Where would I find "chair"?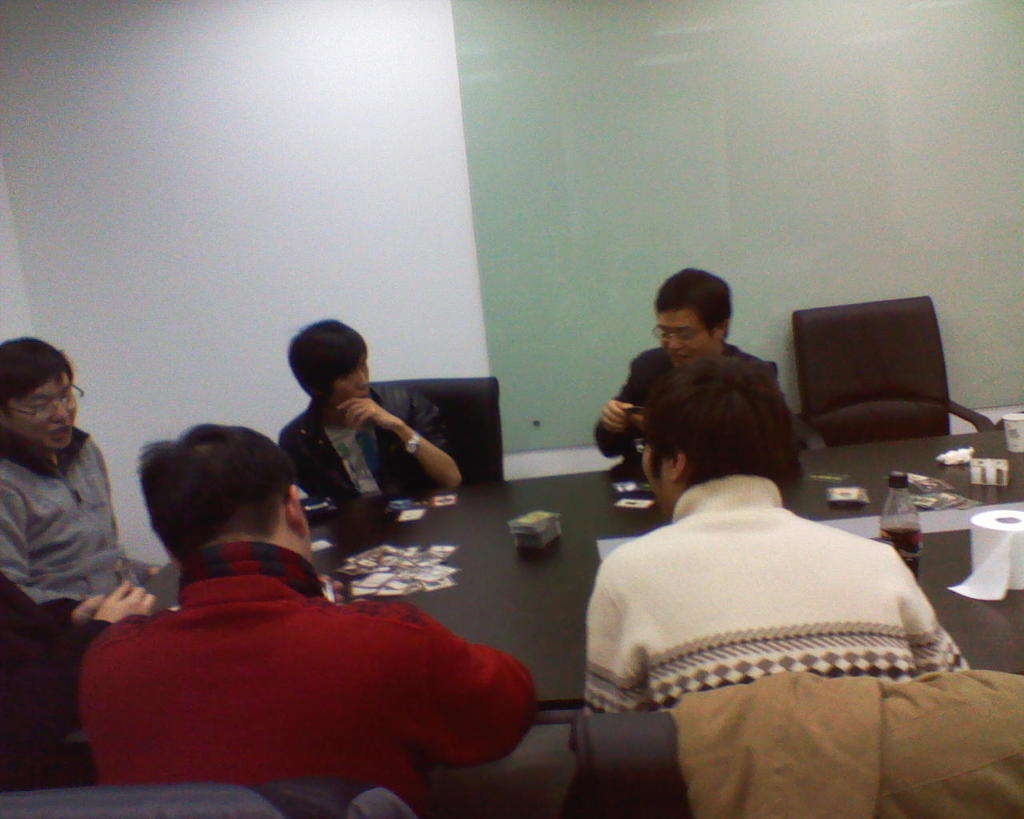
At (x1=790, y1=294, x2=998, y2=449).
